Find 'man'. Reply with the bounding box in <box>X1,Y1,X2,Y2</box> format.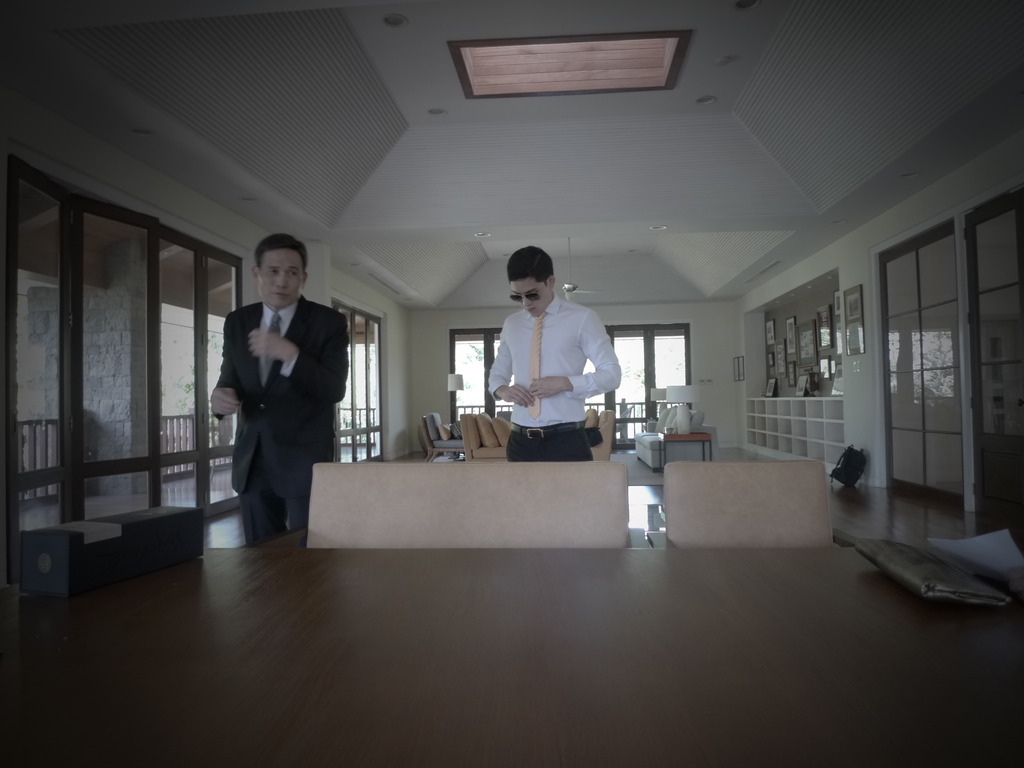
<box>214,229,353,550</box>.
